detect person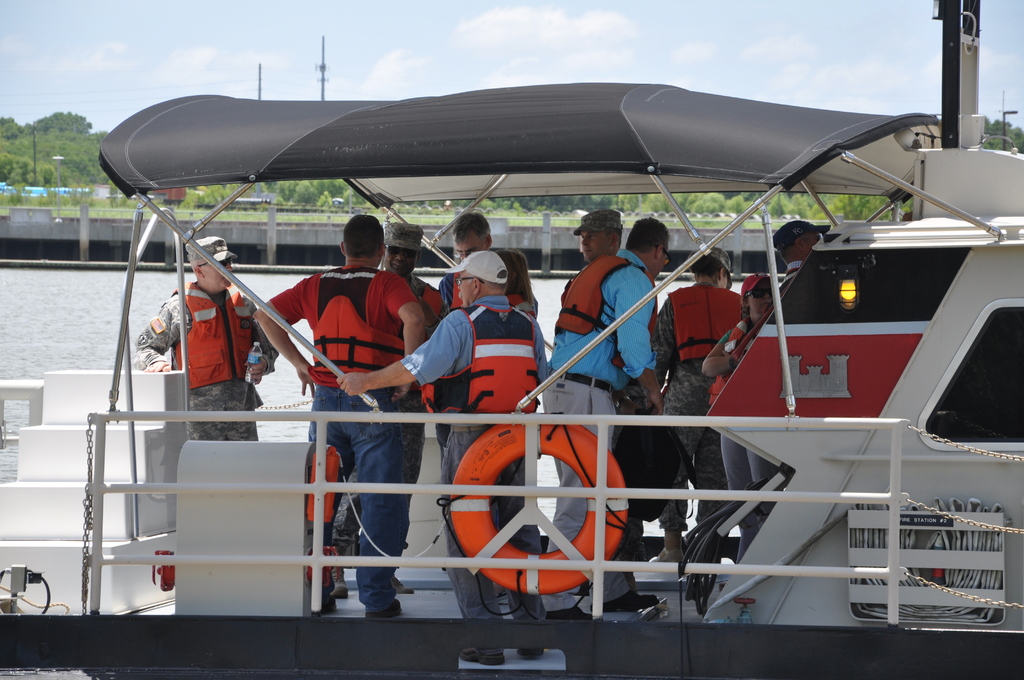
<region>705, 268, 783, 507</region>
